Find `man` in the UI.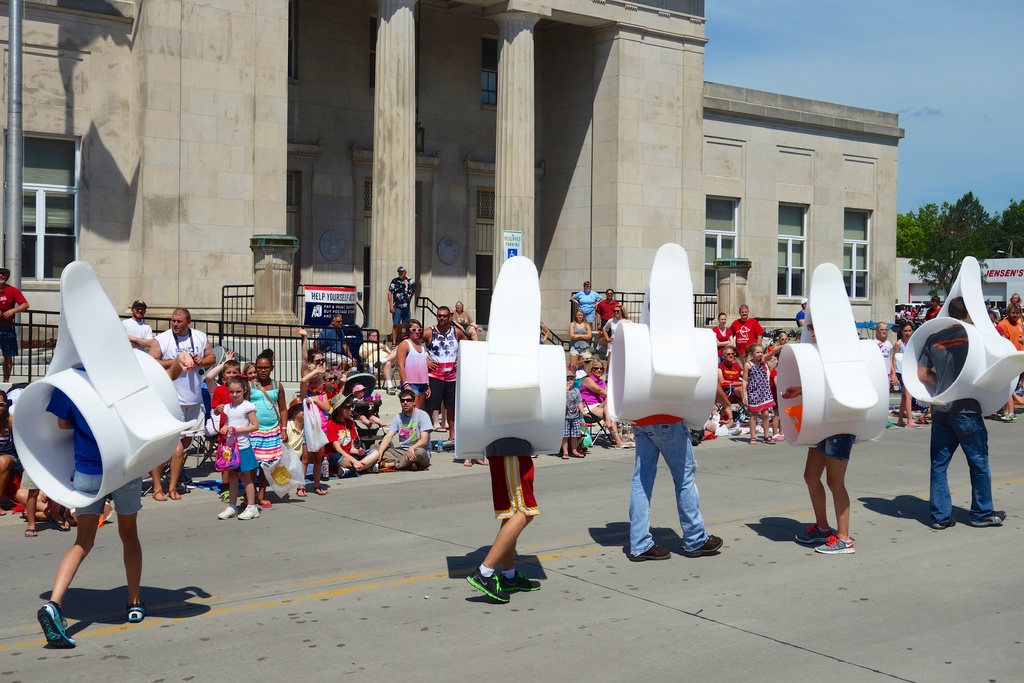
UI element at rect(991, 302, 1023, 421).
